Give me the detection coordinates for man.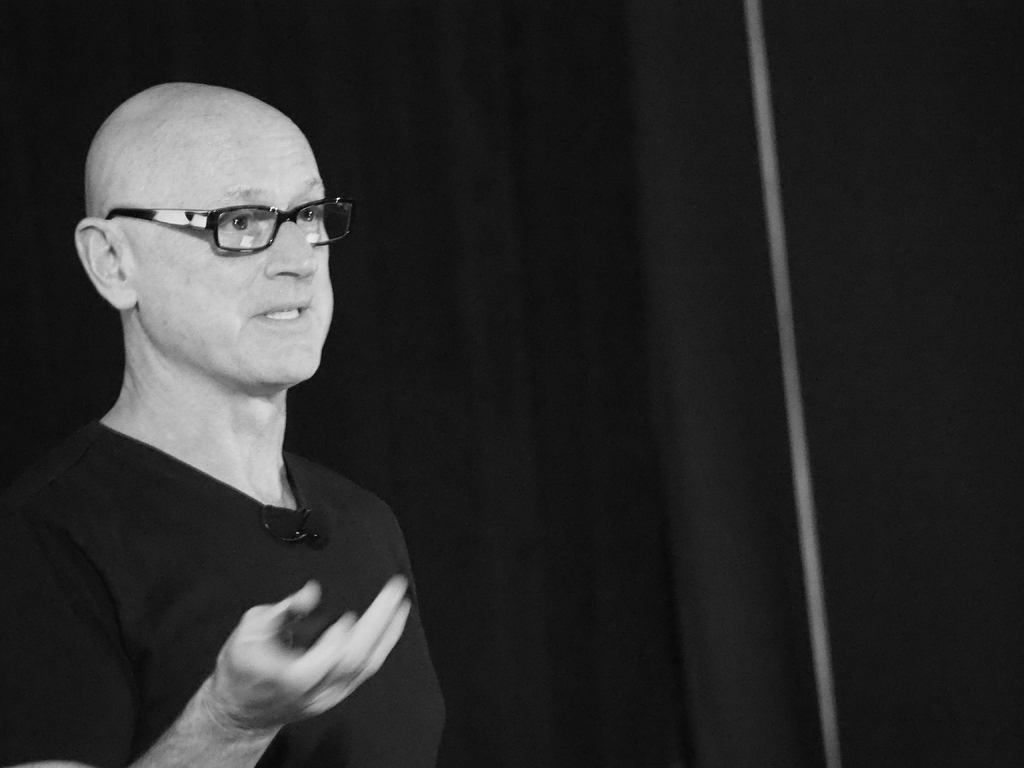
region(8, 50, 479, 766).
